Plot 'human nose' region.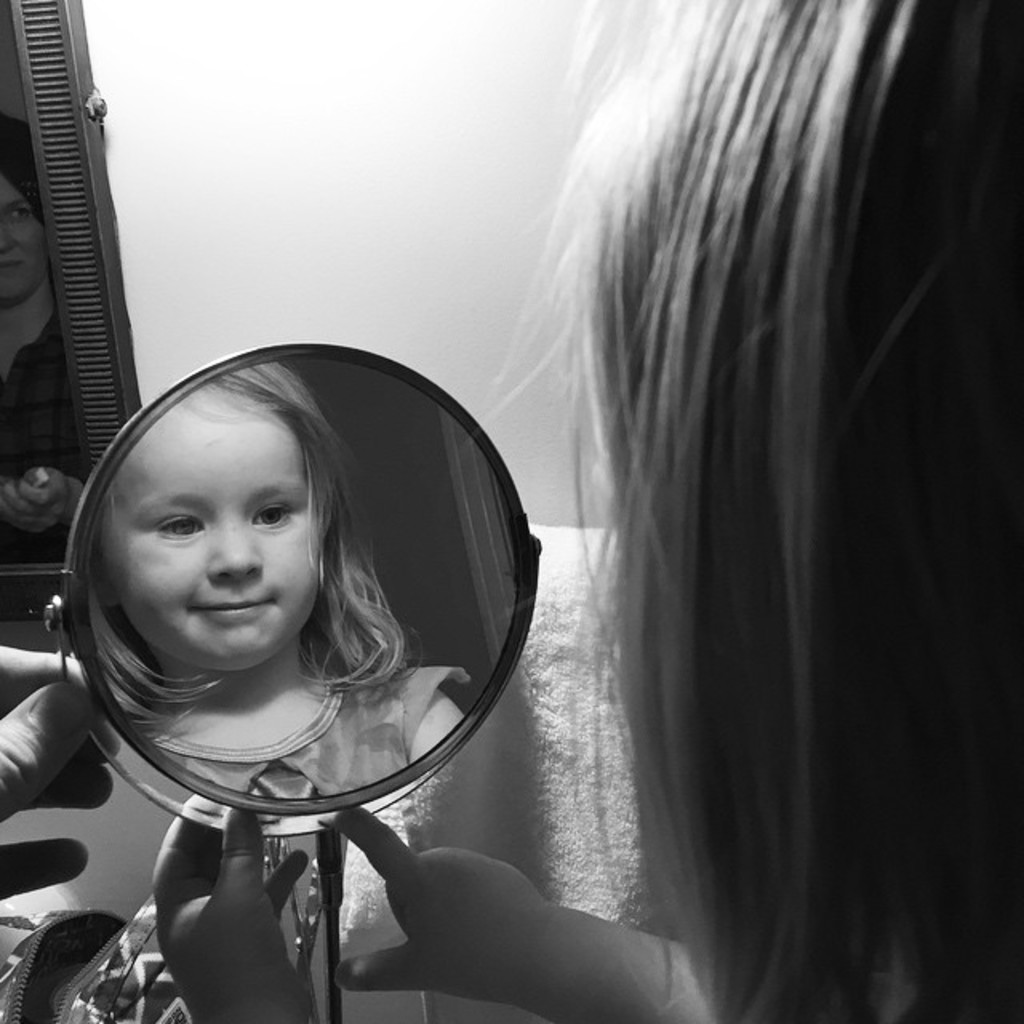
Plotted at region(205, 526, 264, 578).
